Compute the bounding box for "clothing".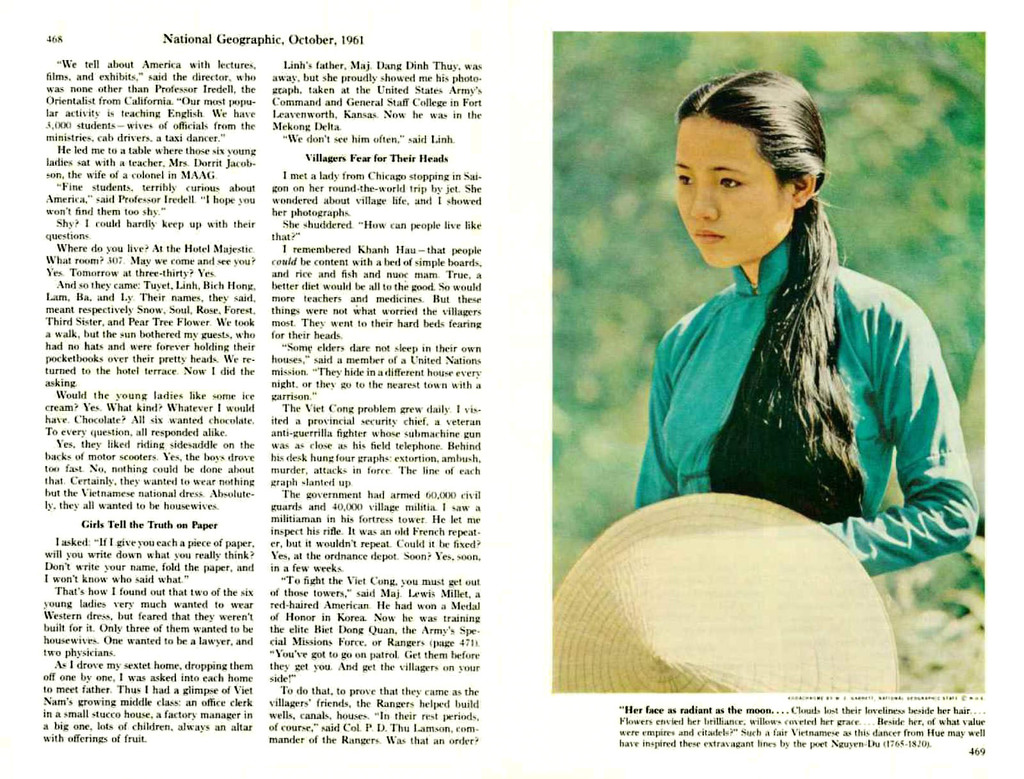
636/155/968/566.
